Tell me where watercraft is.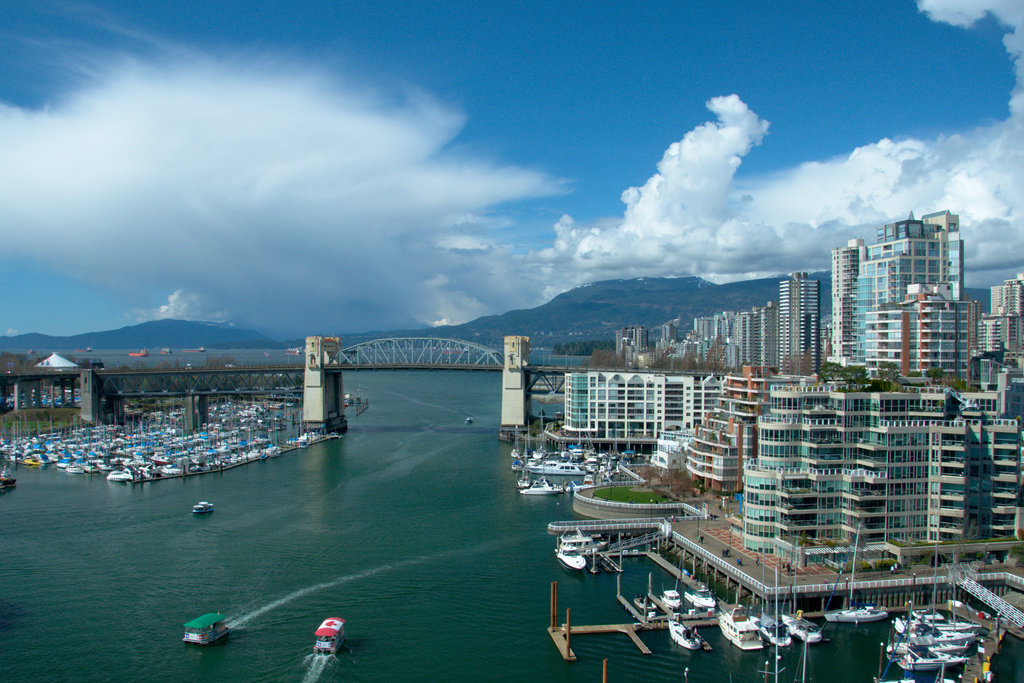
watercraft is at BBox(74, 438, 121, 457).
